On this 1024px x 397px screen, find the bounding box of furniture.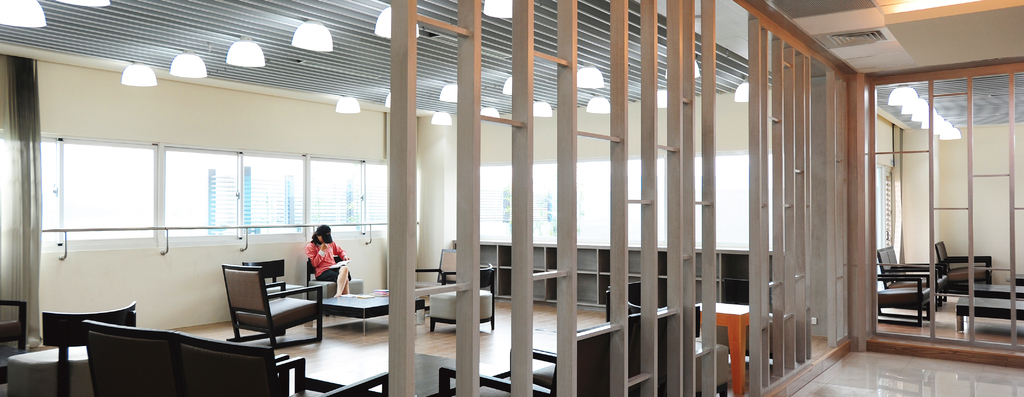
Bounding box: rect(606, 280, 643, 318).
